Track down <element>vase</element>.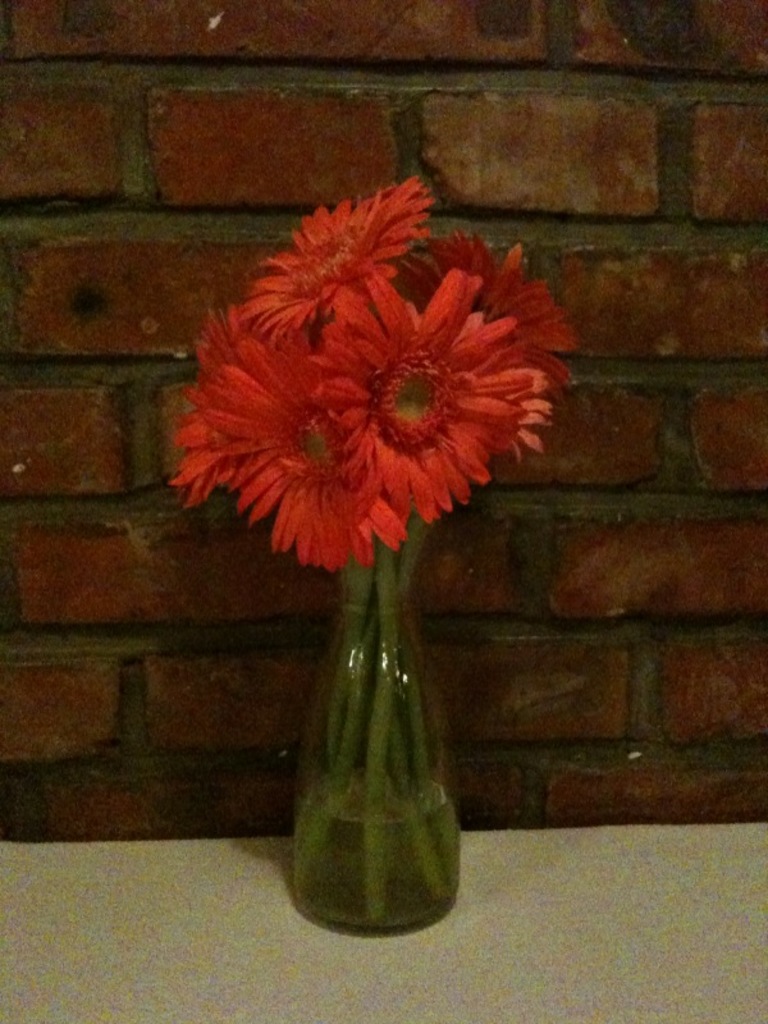
Tracked to BBox(285, 520, 463, 933).
